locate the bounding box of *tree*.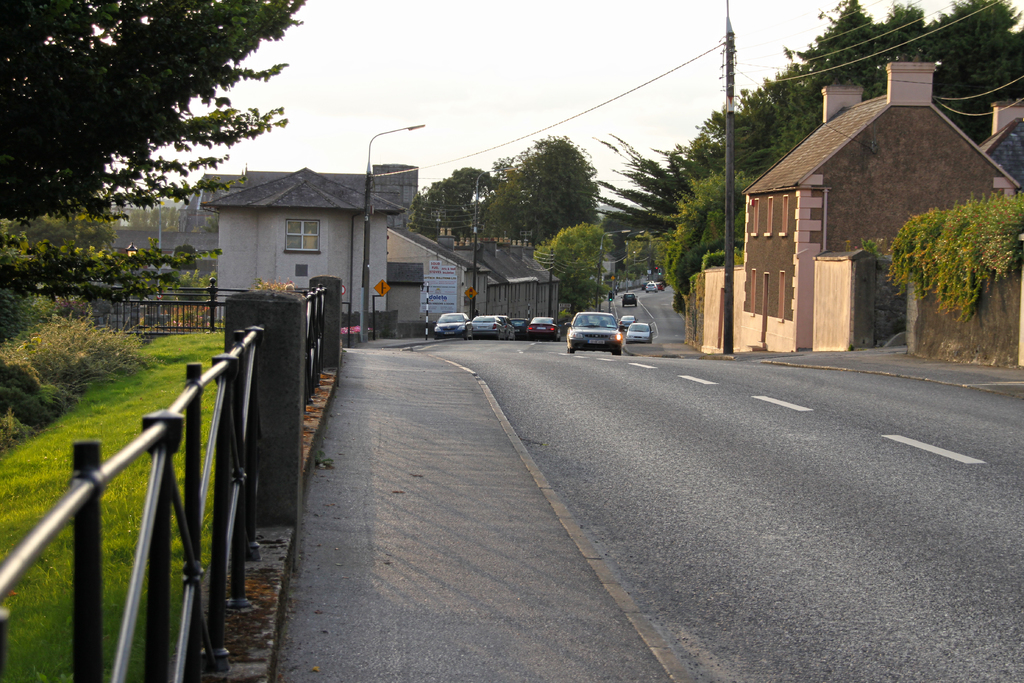
Bounding box: x1=0, y1=230, x2=227, y2=305.
